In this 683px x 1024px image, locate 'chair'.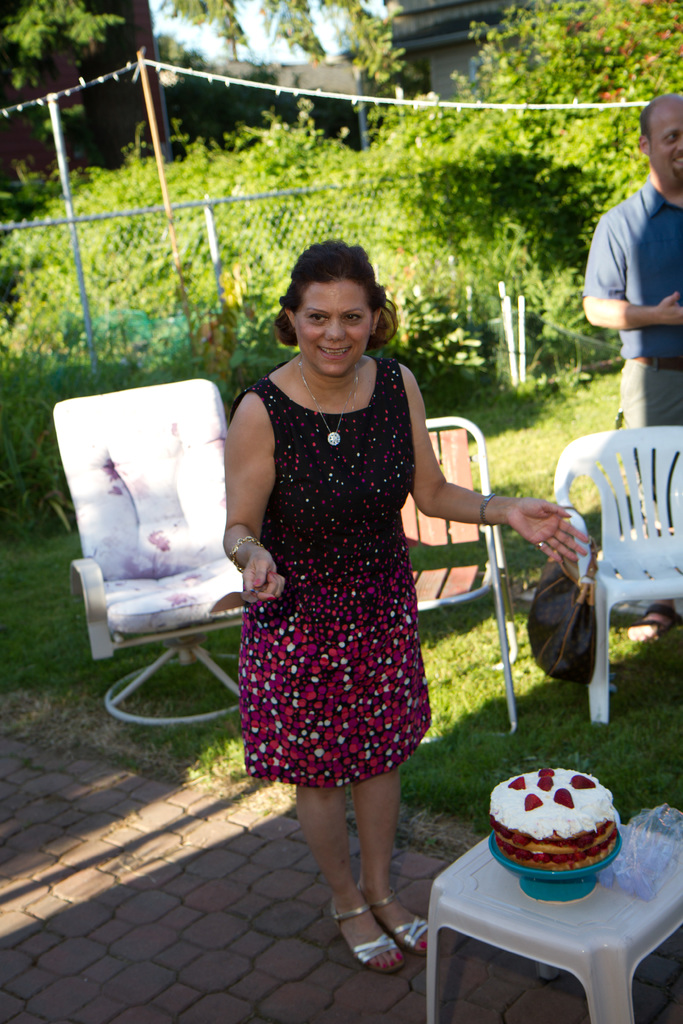
Bounding box: {"x1": 57, "y1": 390, "x2": 258, "y2": 739}.
